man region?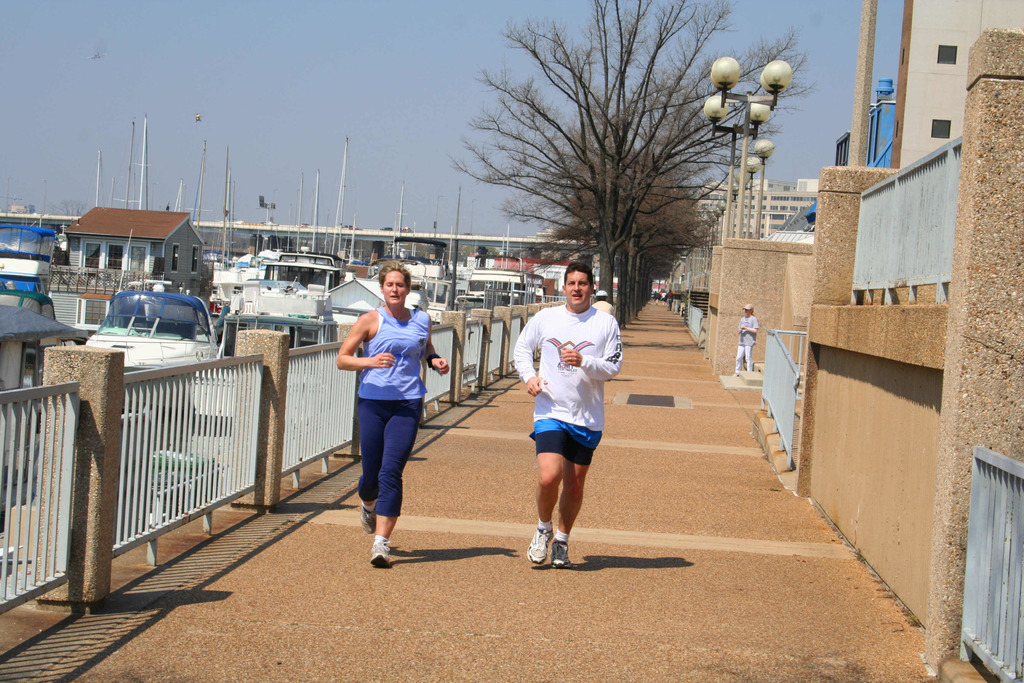
left=504, top=258, right=624, bottom=565
